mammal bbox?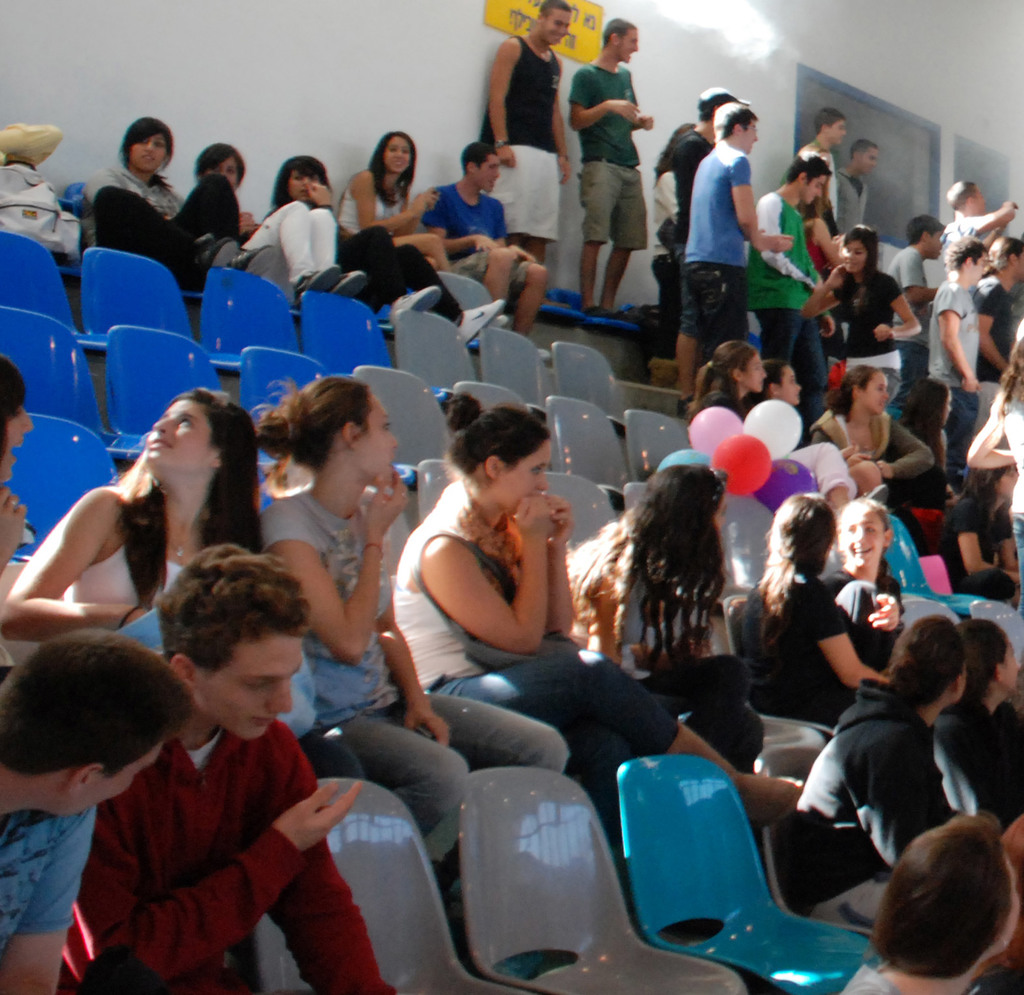
<region>921, 457, 1023, 611</region>
